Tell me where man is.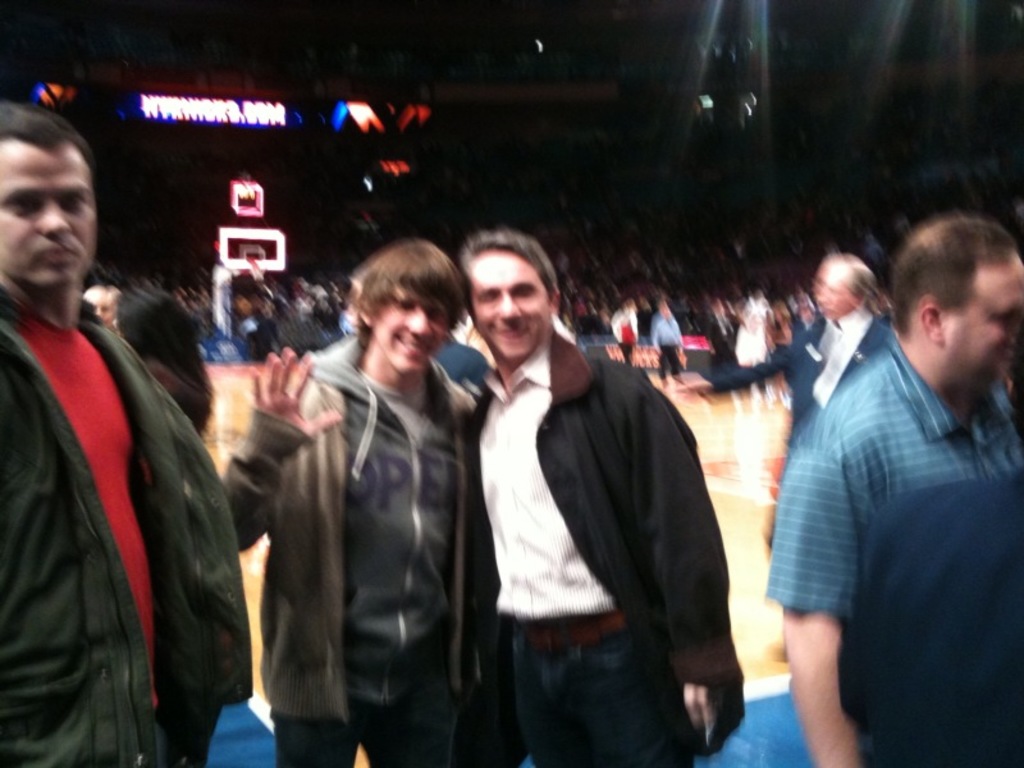
man is at left=219, top=238, right=488, bottom=767.
